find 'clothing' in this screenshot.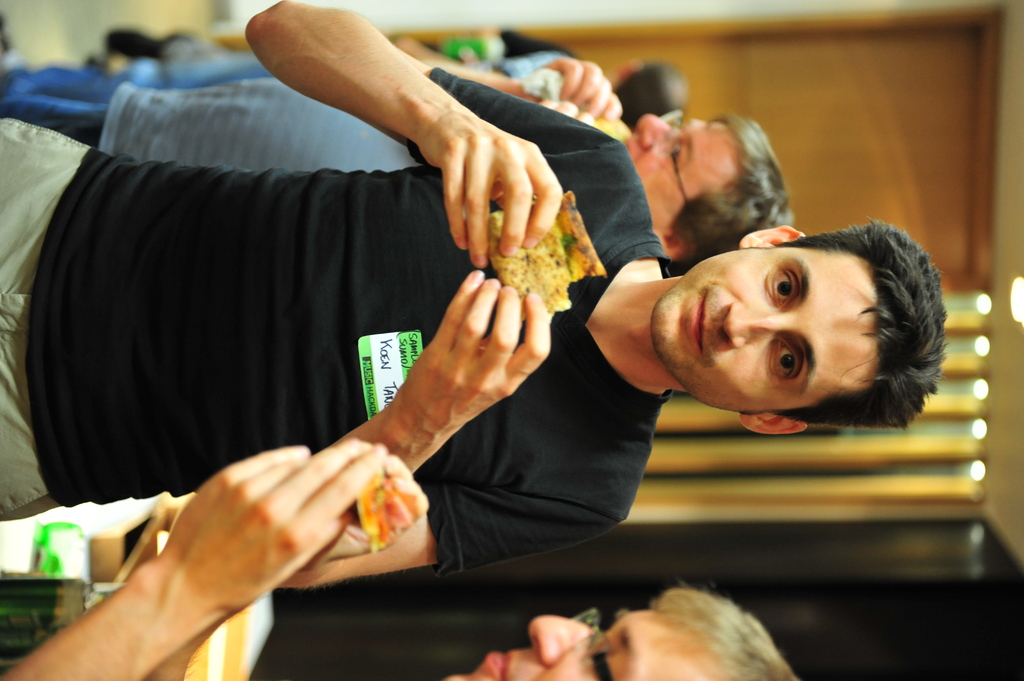
The bounding box for 'clothing' is 0,68,684,582.
